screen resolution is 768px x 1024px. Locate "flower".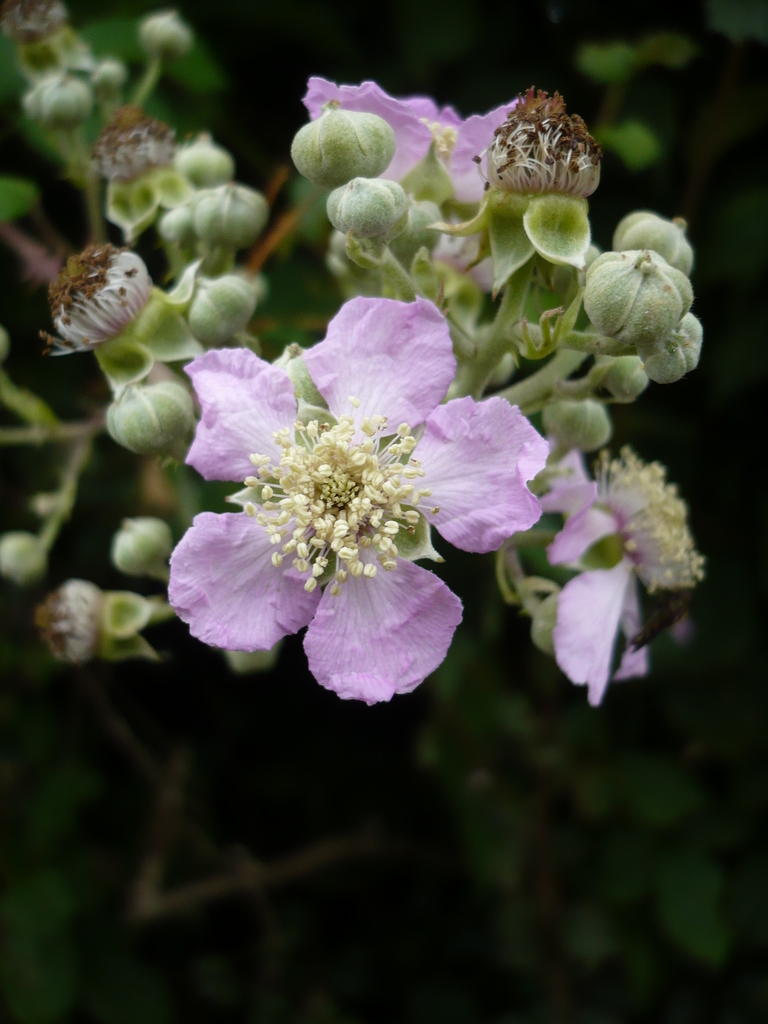
{"left": 415, "top": 200, "right": 506, "bottom": 300}.
